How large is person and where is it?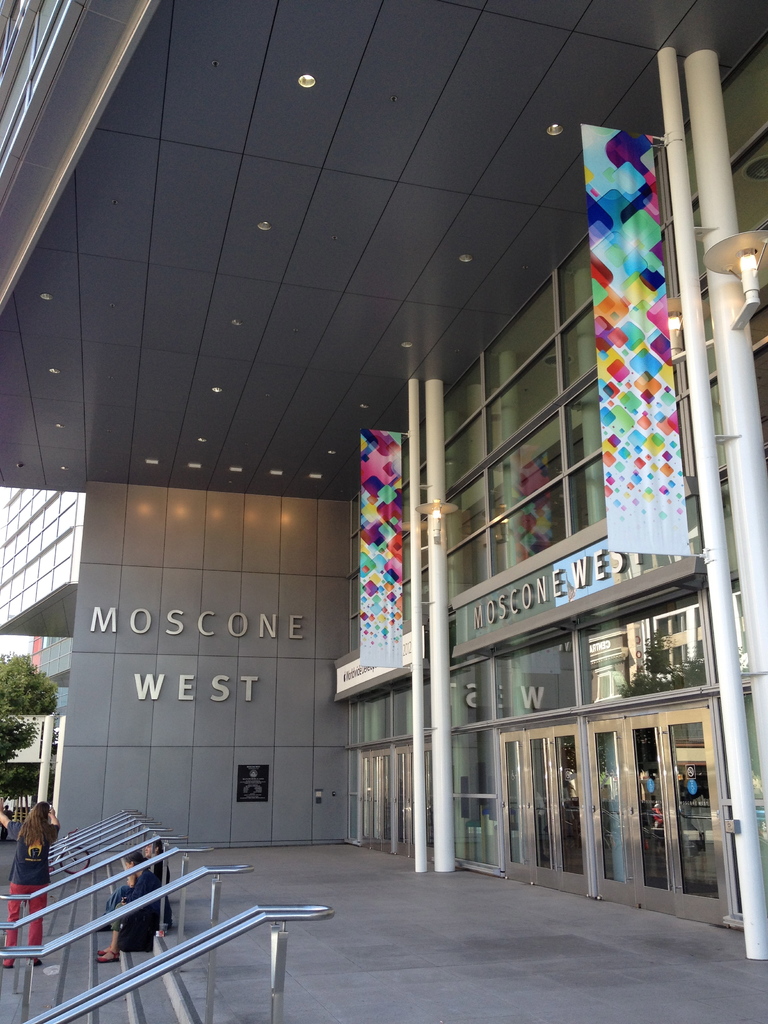
Bounding box: <region>0, 802, 60, 967</region>.
